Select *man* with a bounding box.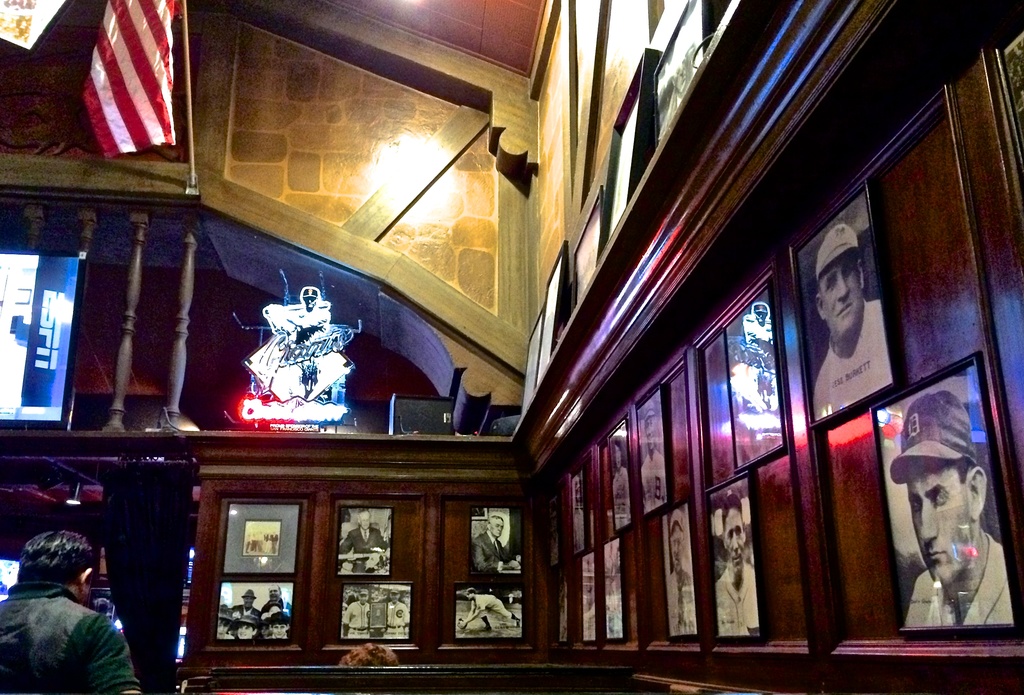
[456, 586, 524, 632].
